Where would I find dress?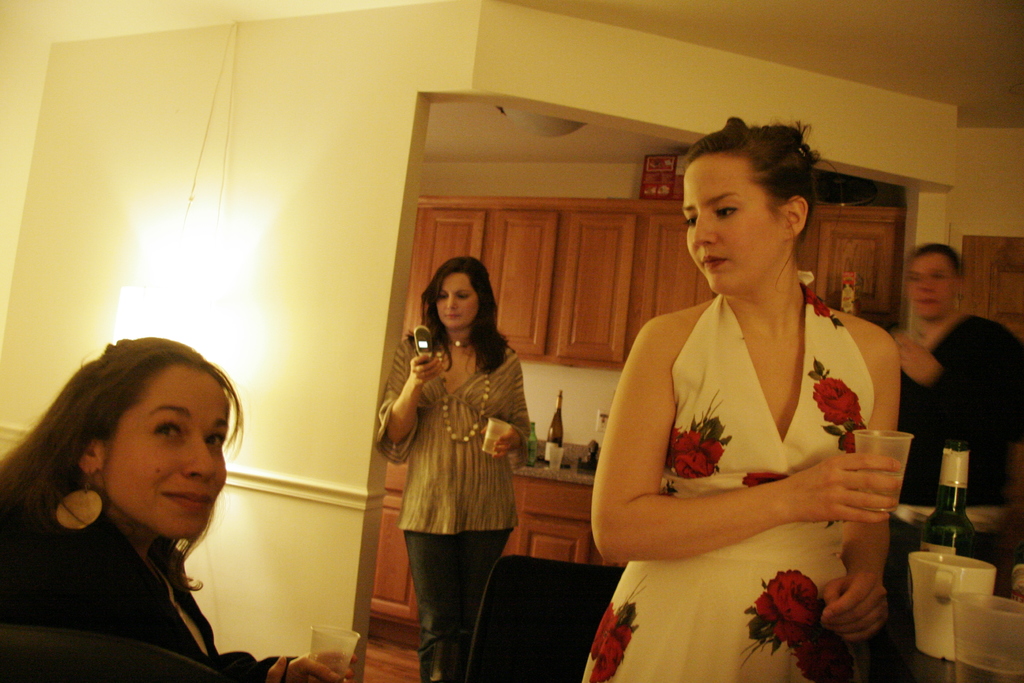
At bbox=(582, 283, 874, 682).
